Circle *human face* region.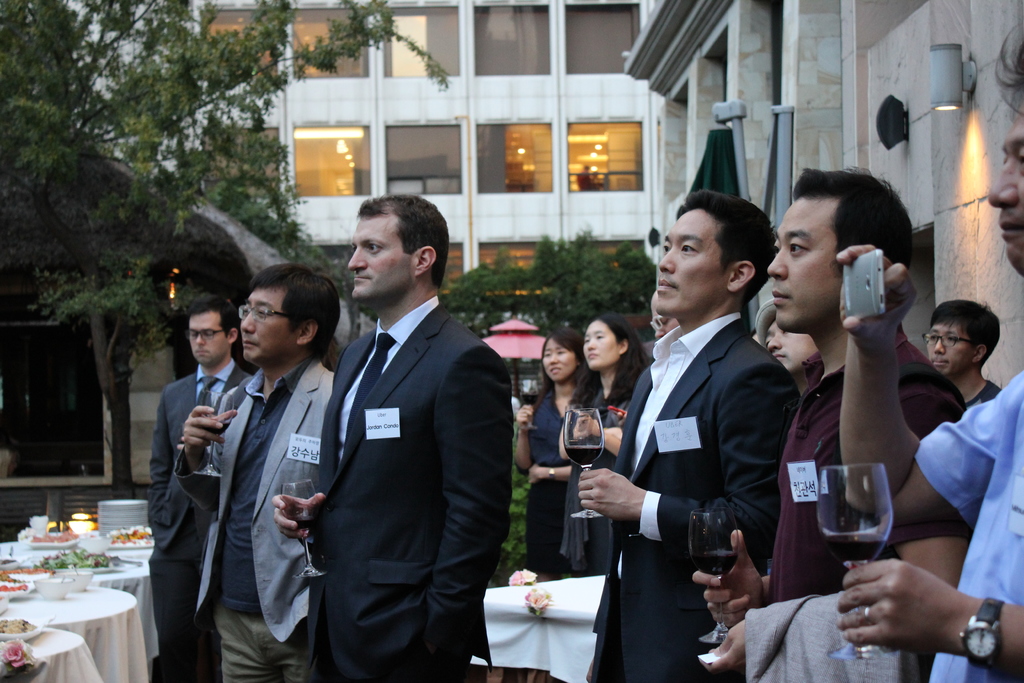
Region: BBox(544, 338, 577, 382).
